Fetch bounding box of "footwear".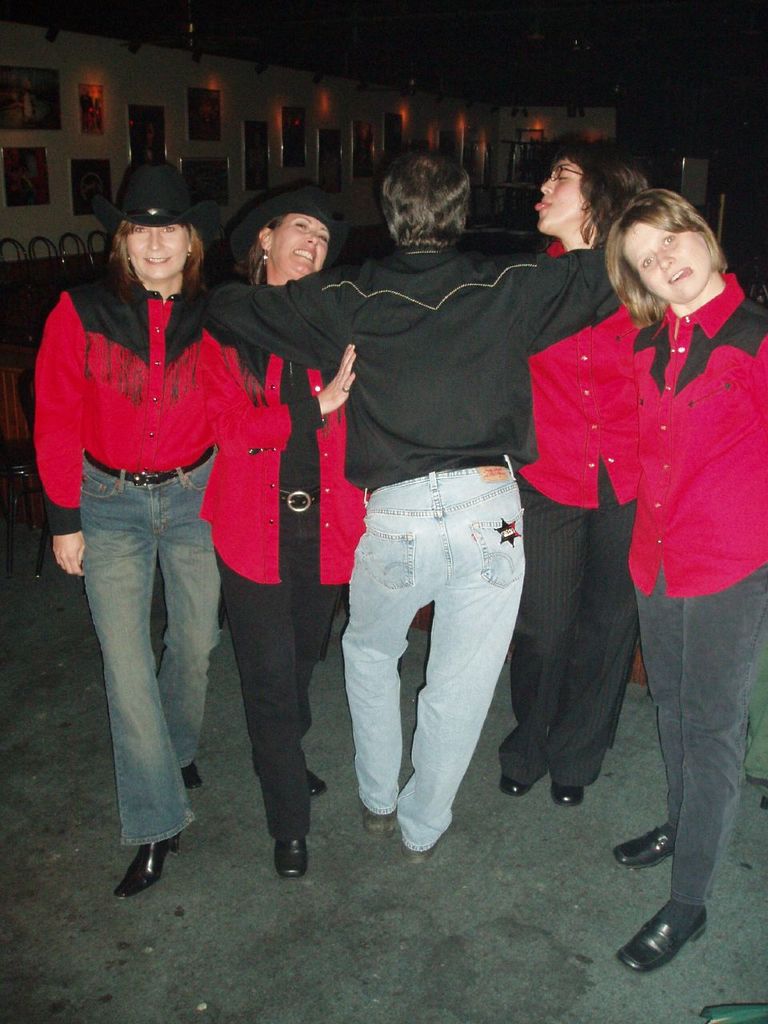
Bbox: <box>357,797,396,842</box>.
